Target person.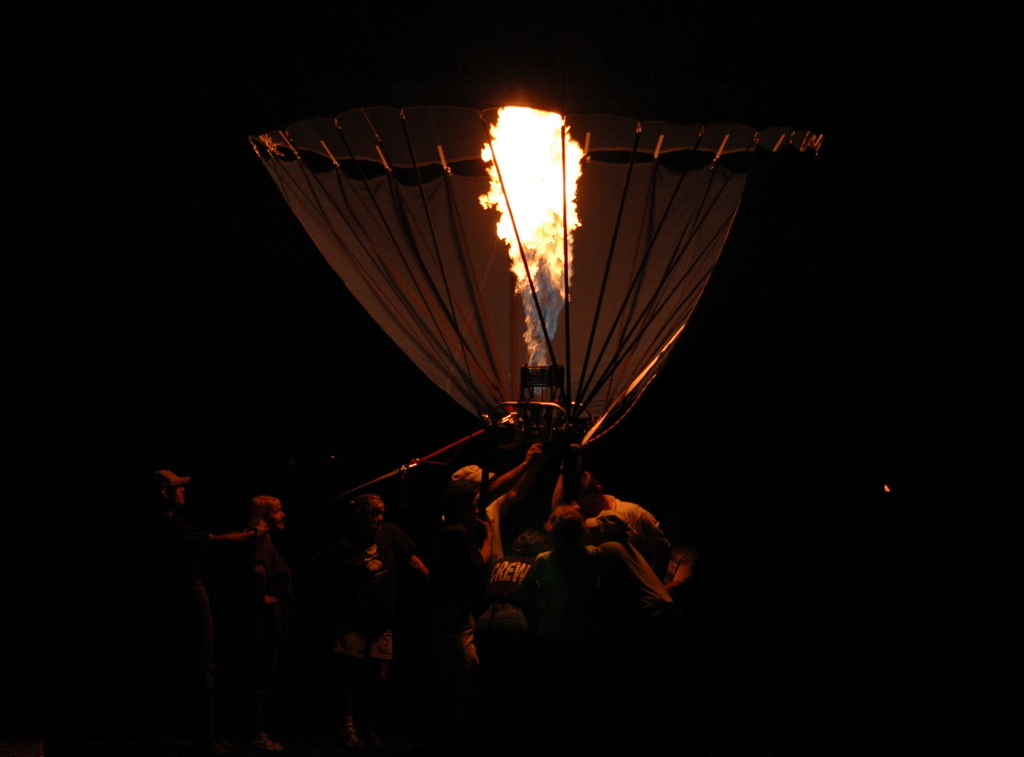
Target region: detection(436, 459, 522, 521).
